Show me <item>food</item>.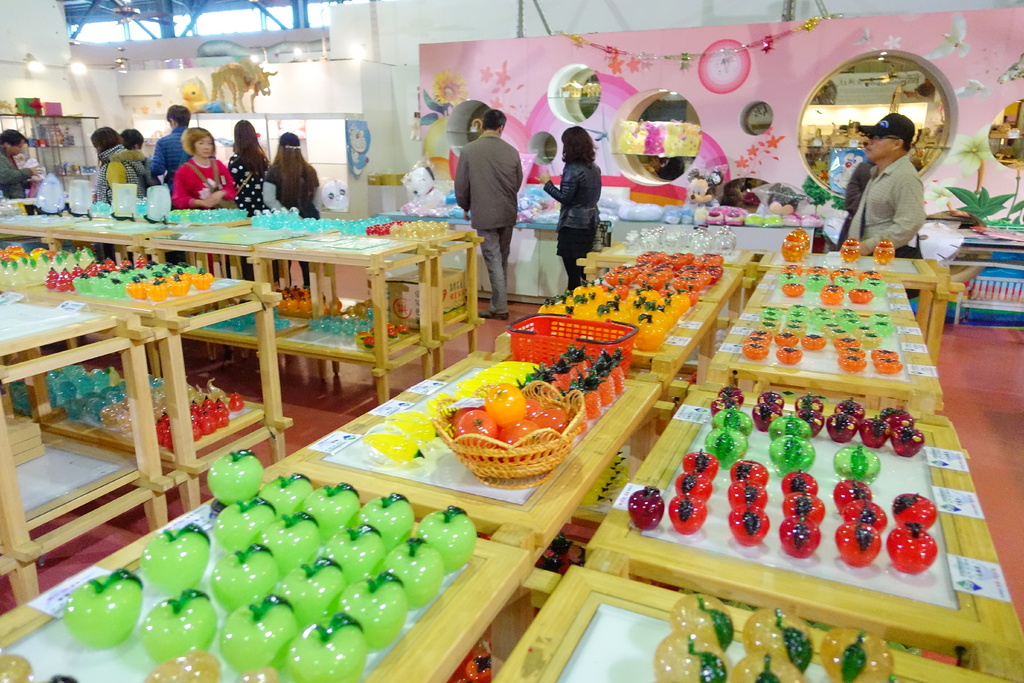
<item>food</item> is here: box(666, 592, 734, 652).
